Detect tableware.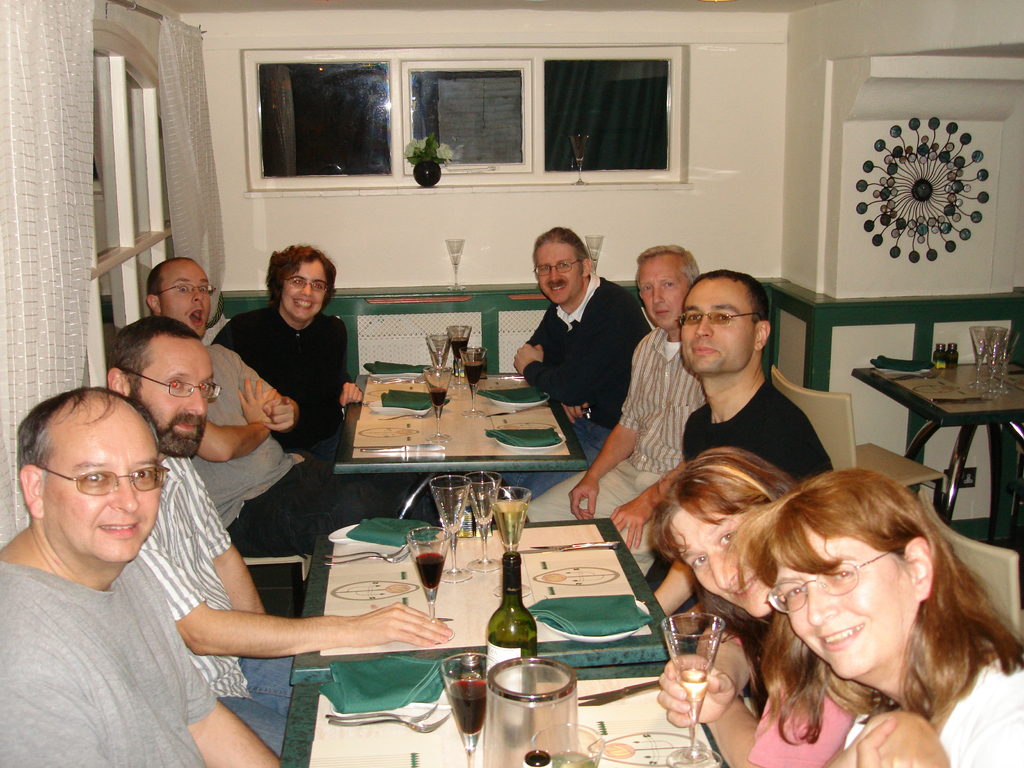
Detected at pyautogui.locateOnScreen(428, 477, 473, 582).
